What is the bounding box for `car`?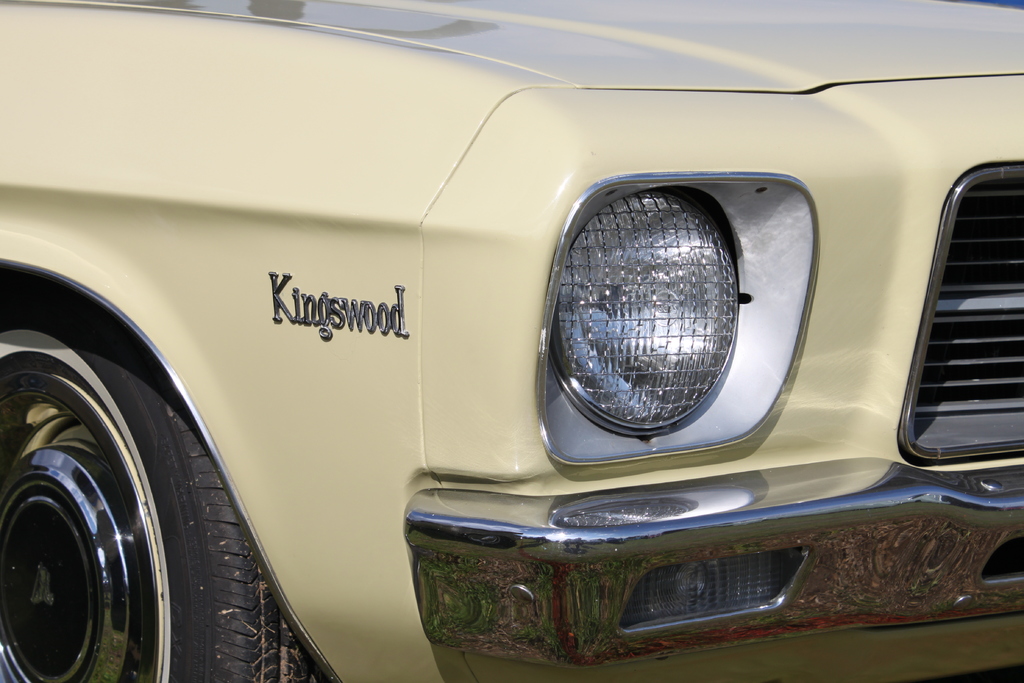
box(0, 48, 1023, 682).
